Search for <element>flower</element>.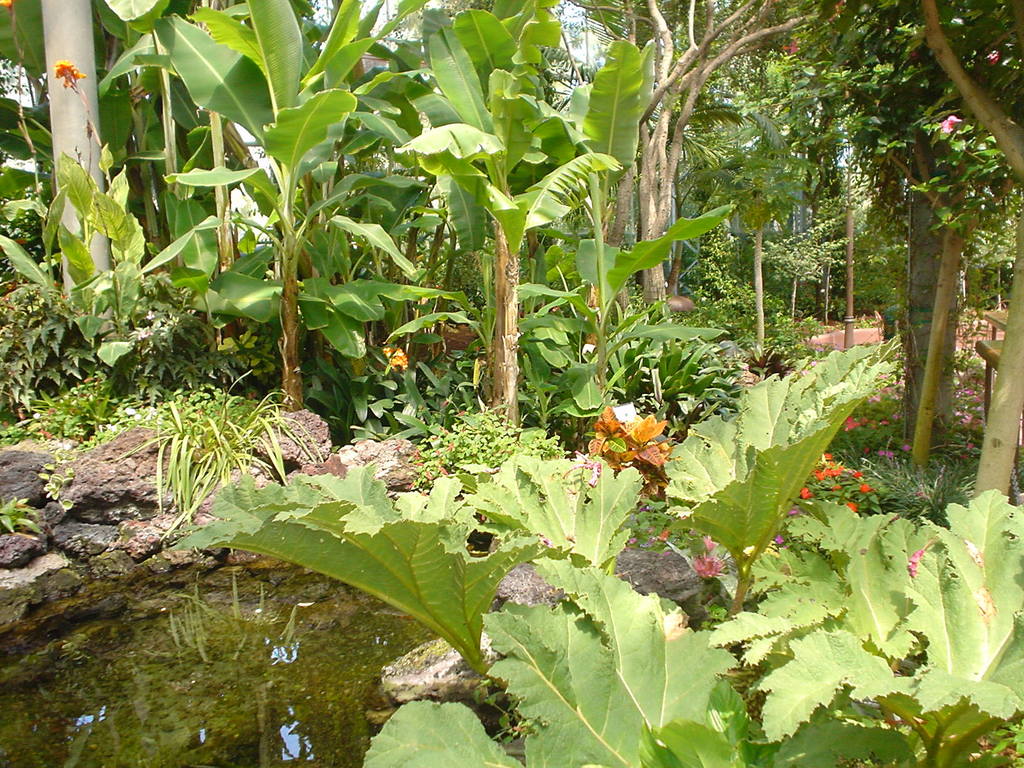
Found at [784, 509, 799, 516].
